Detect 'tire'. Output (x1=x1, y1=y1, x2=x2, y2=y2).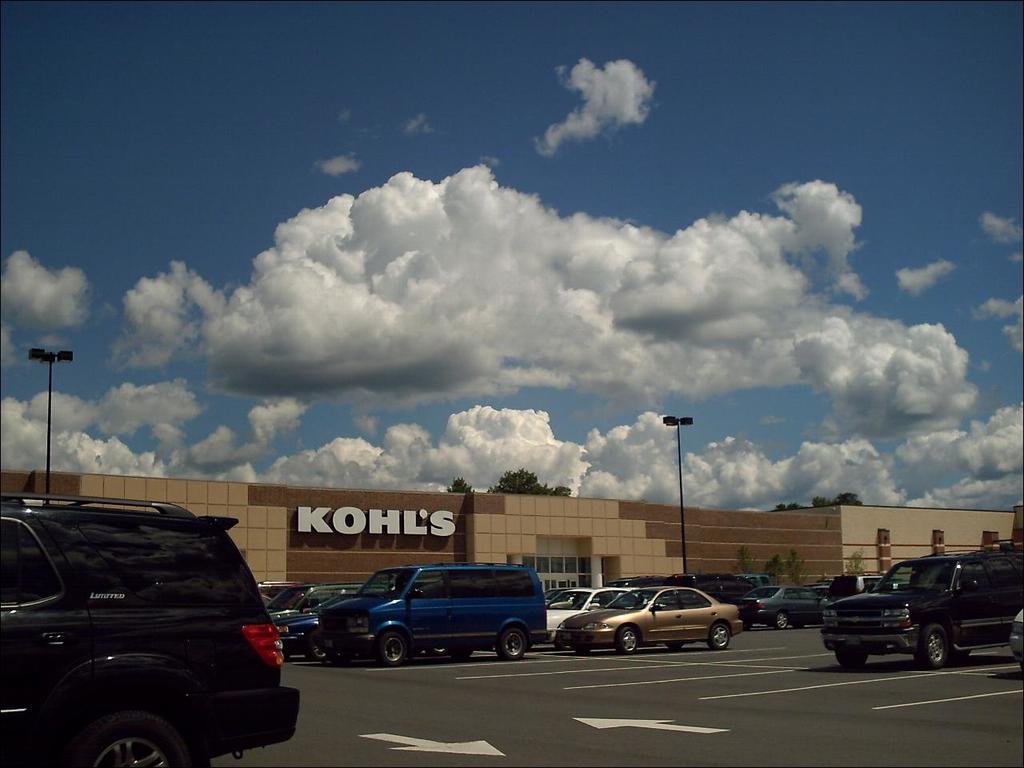
(x1=498, y1=626, x2=530, y2=658).
